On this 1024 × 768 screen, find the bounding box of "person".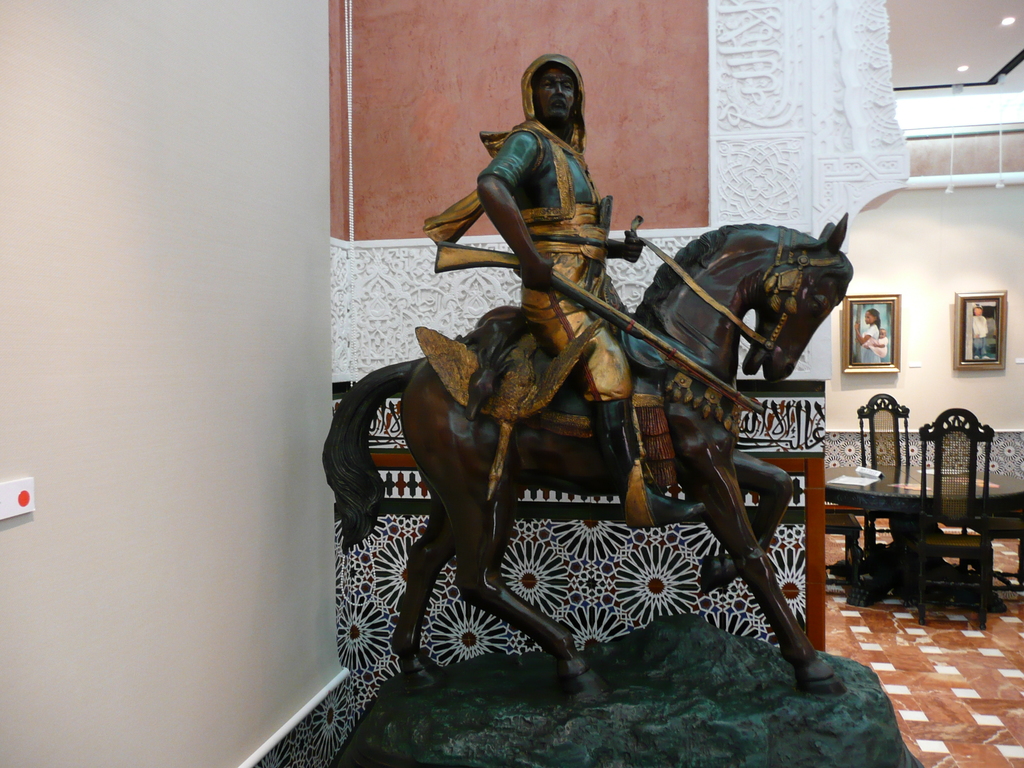
Bounding box: <box>973,300,991,362</box>.
